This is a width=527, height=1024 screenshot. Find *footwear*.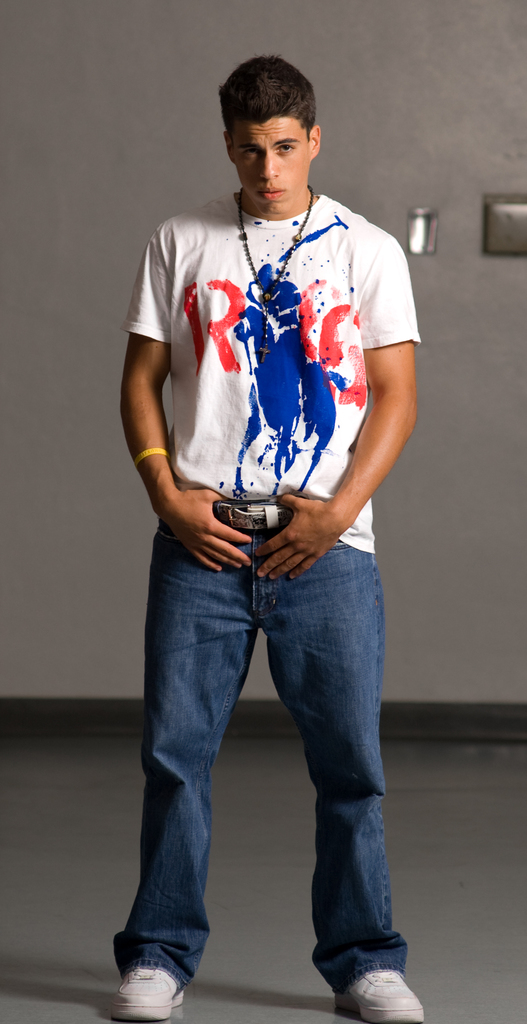
Bounding box: (105,965,194,1023).
